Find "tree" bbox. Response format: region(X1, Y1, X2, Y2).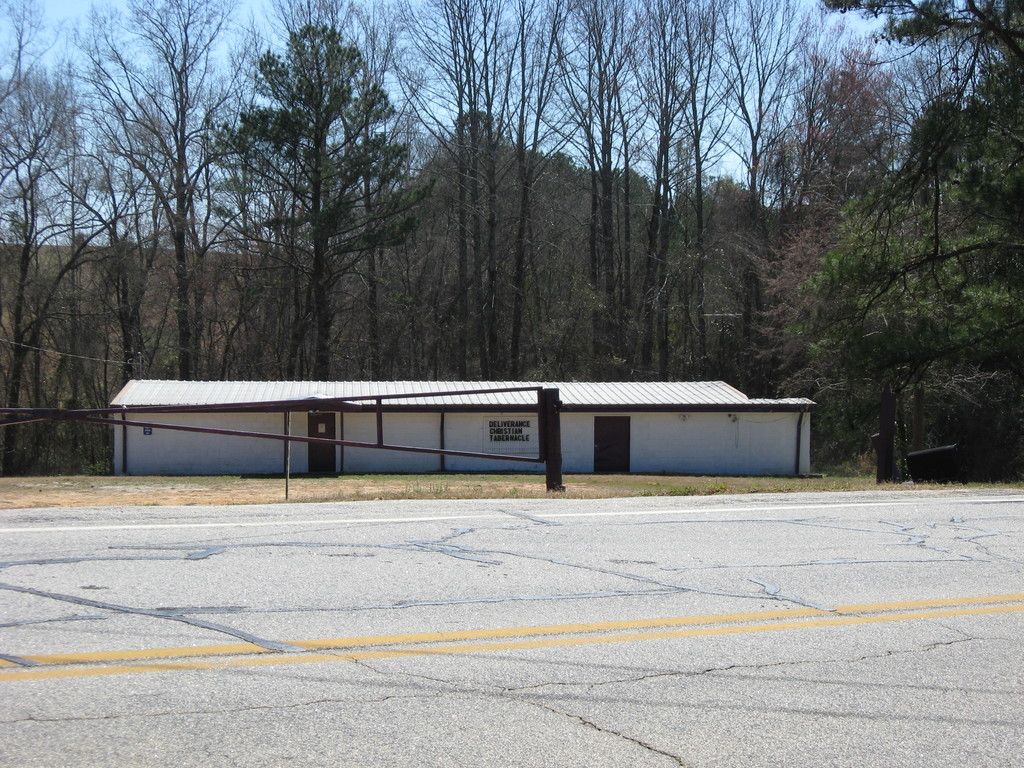
region(0, 0, 68, 477).
